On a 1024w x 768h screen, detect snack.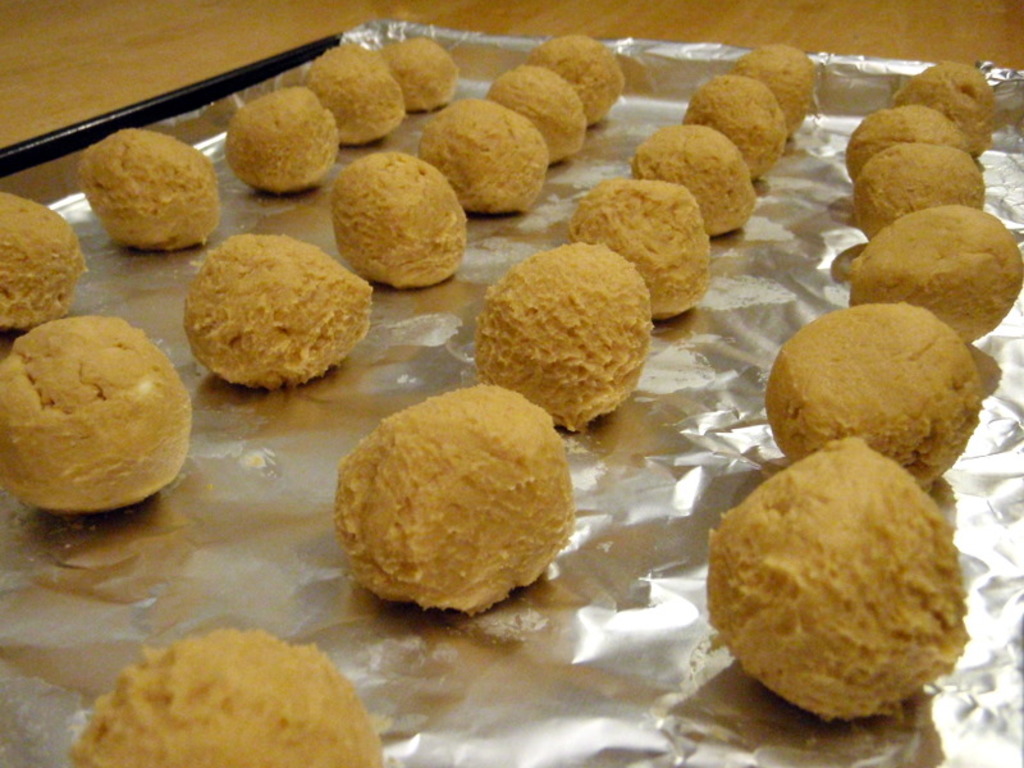
Rect(0, 192, 105, 326).
